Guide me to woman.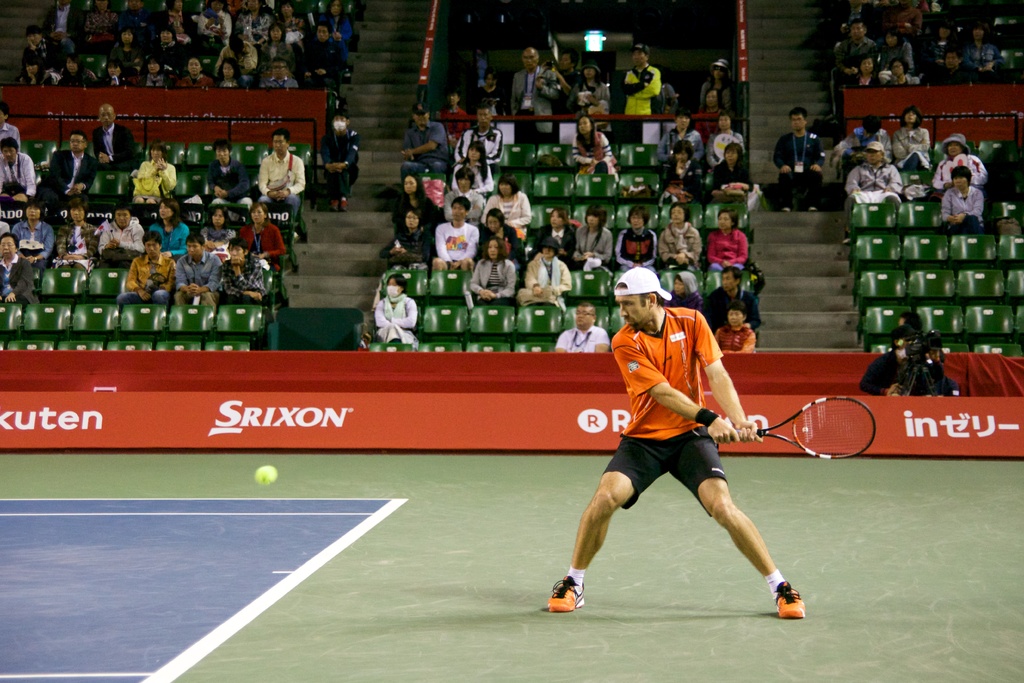
Guidance: rect(131, 142, 174, 206).
